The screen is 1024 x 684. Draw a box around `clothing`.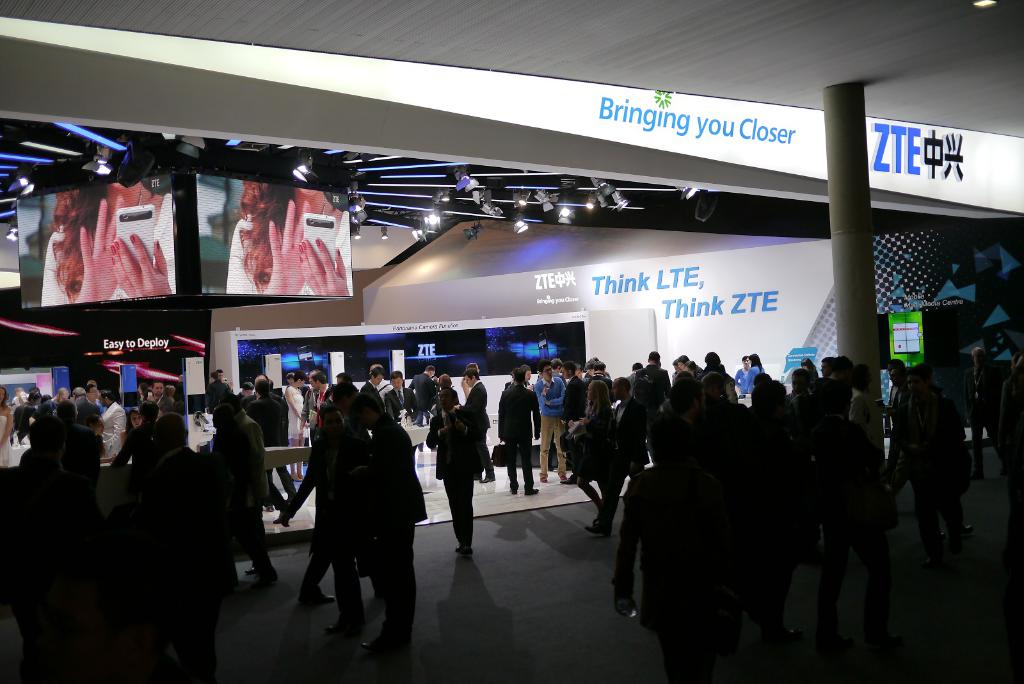
[463,387,490,469].
